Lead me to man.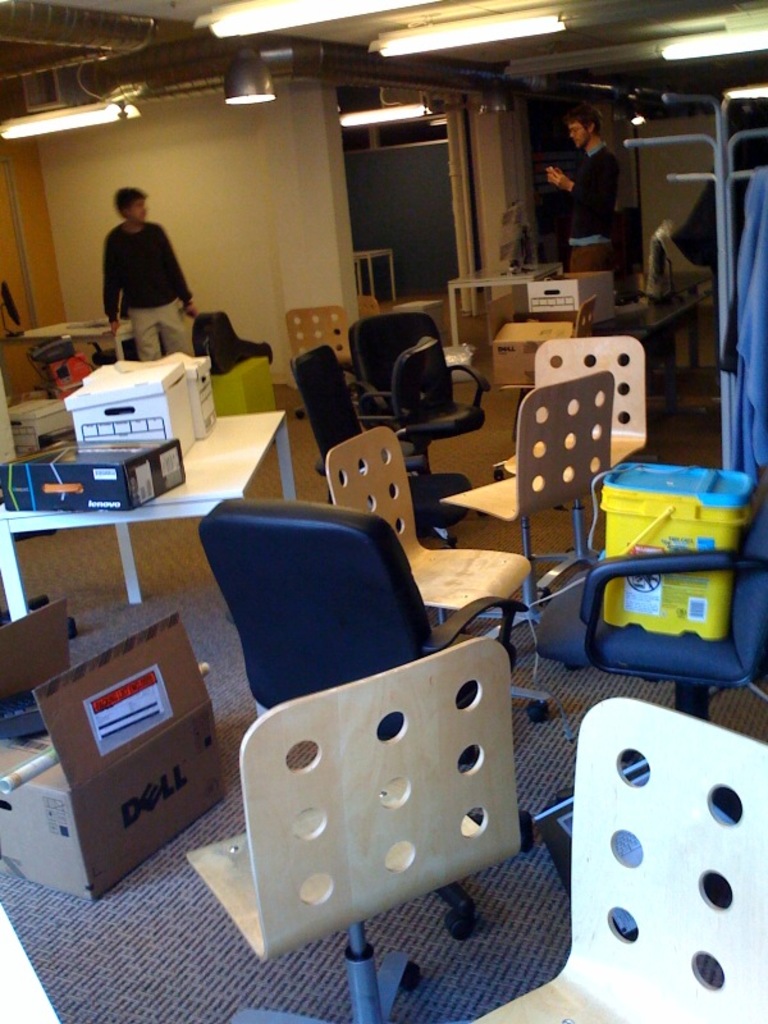
Lead to crop(72, 166, 215, 353).
